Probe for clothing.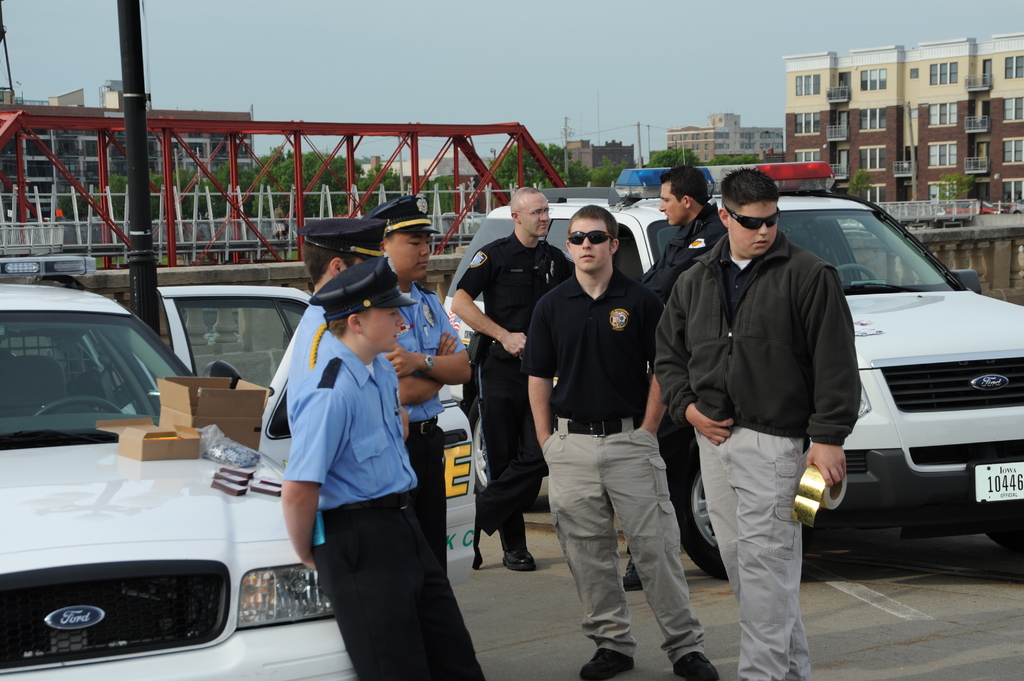
Probe result: detection(289, 337, 484, 680).
